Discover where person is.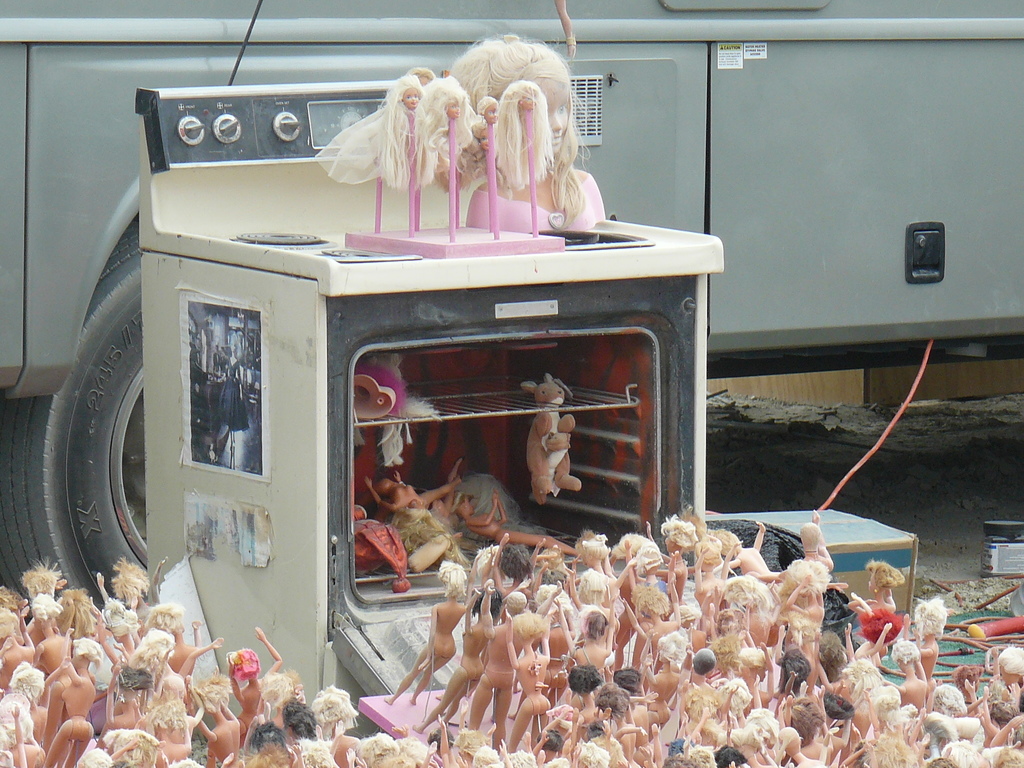
Discovered at left=478, top=92, right=498, bottom=122.
